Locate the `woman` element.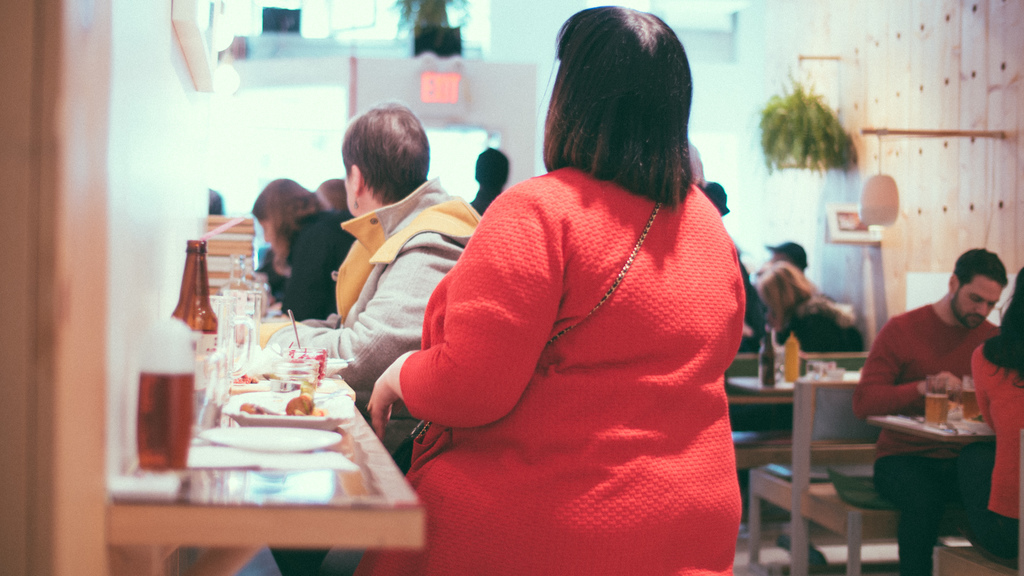
Element bbox: 234:171:355:340.
